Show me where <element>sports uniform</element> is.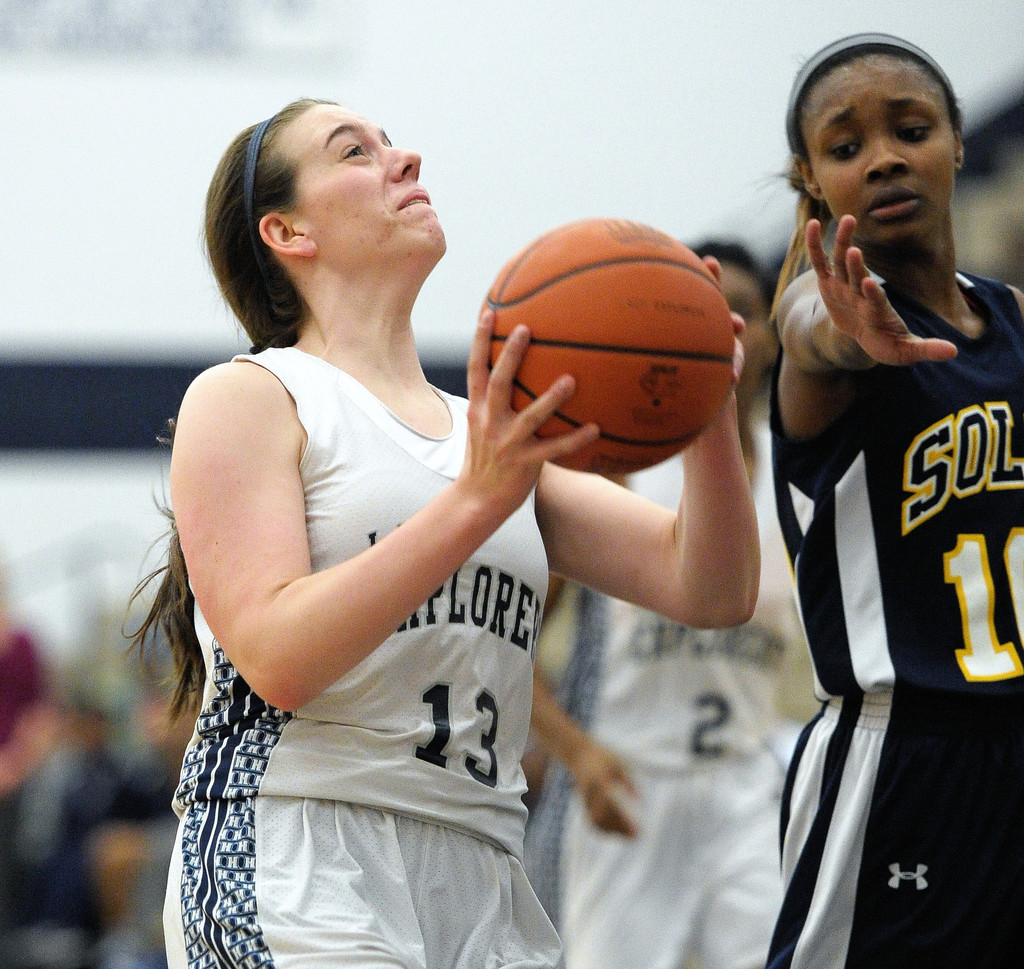
<element>sports uniform</element> is at crop(526, 408, 800, 968).
